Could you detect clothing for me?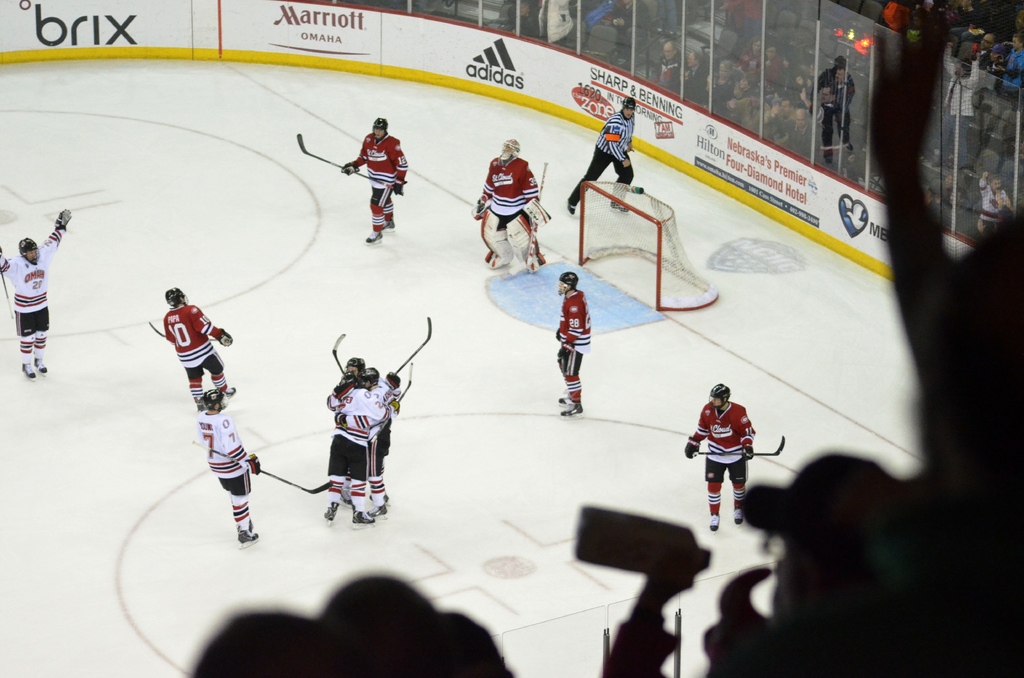
Detection result: [796,120,824,159].
